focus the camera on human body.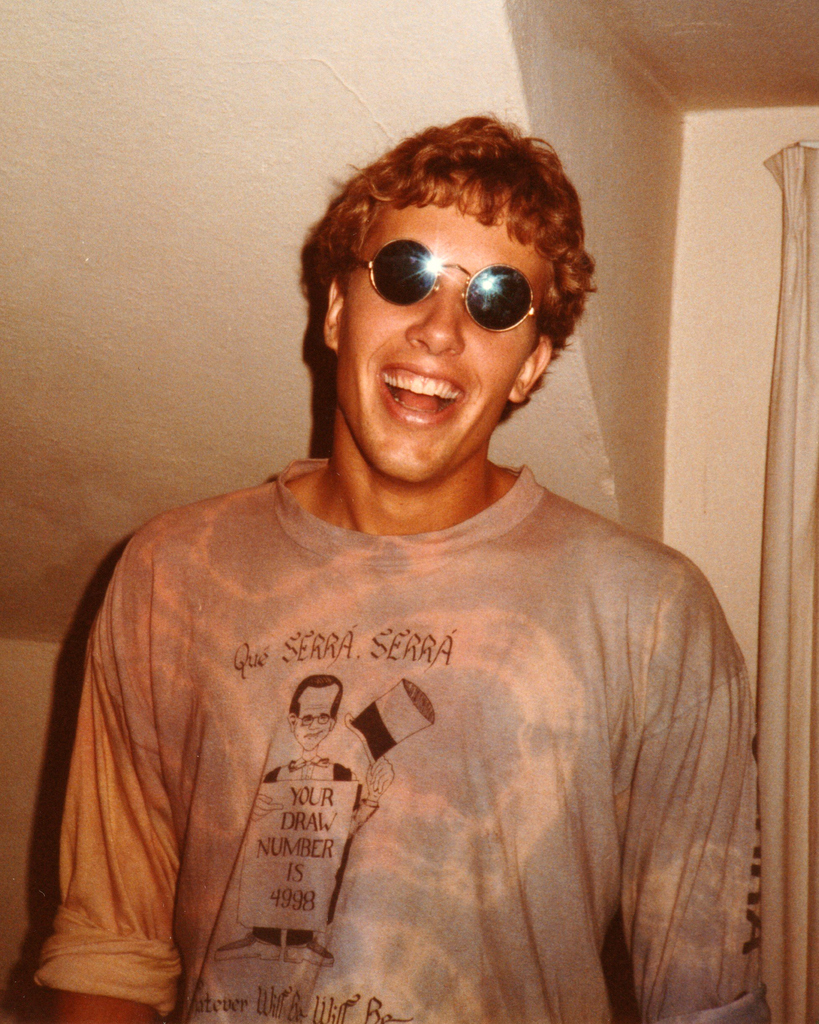
Focus region: 67/226/755/1023.
